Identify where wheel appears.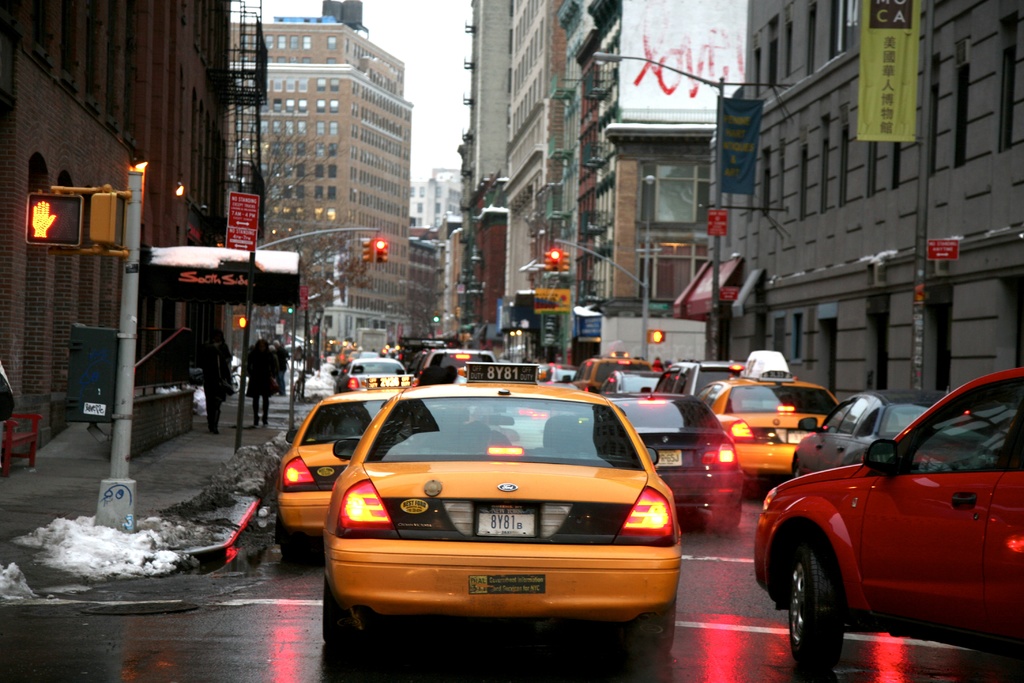
Appears at (703, 505, 742, 532).
